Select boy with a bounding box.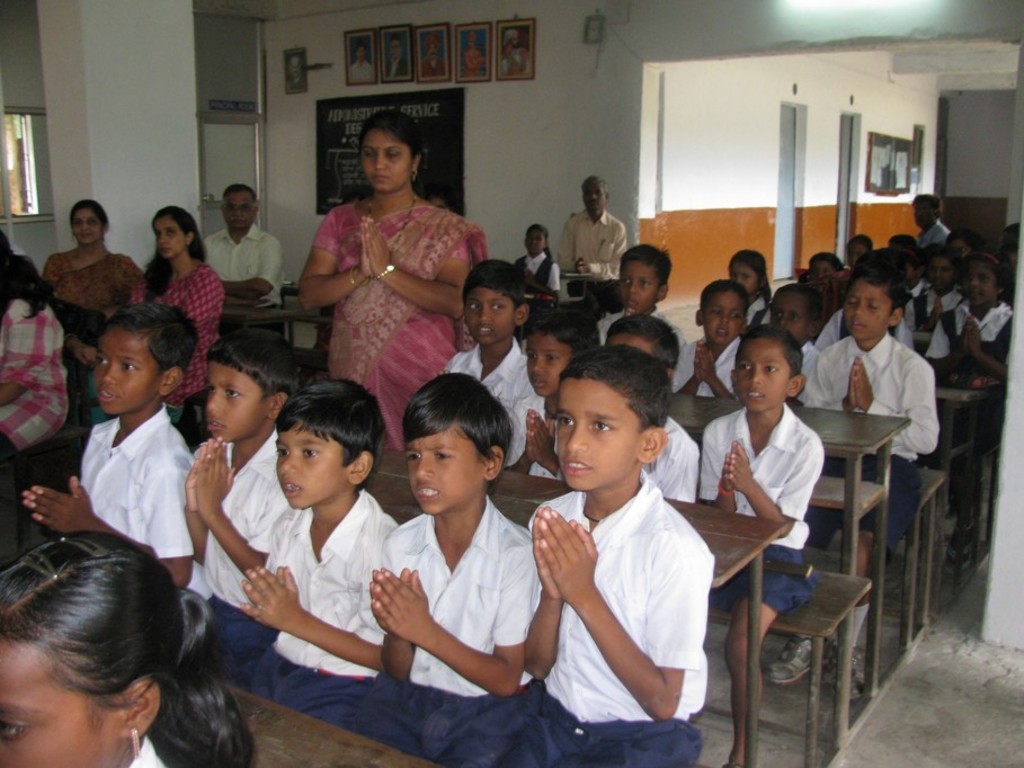
[left=187, top=329, right=297, bottom=689].
